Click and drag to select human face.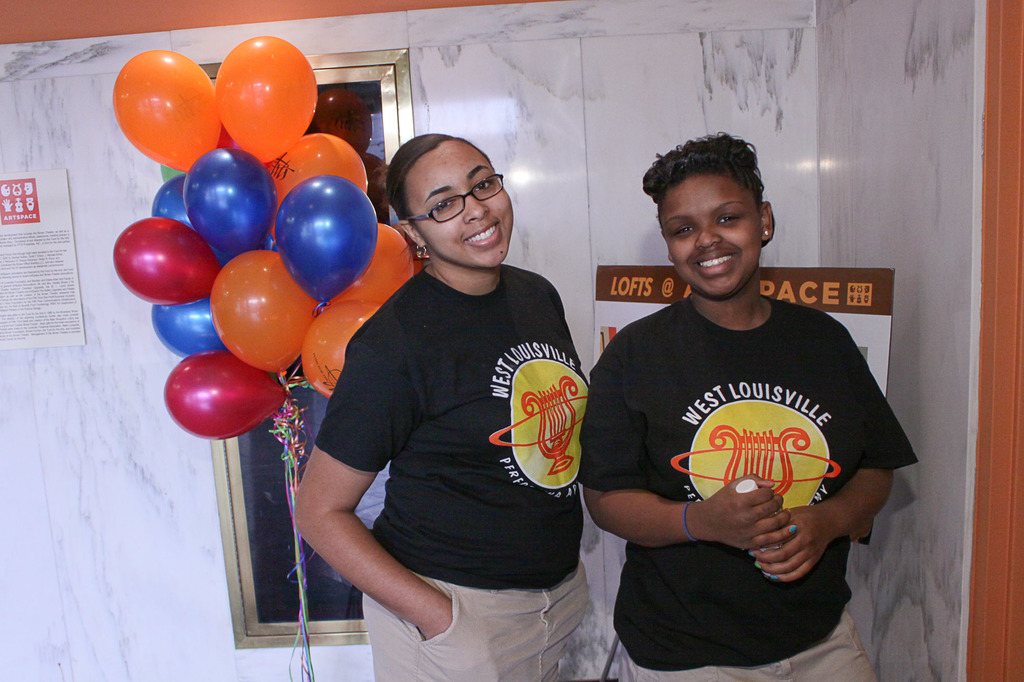
Selection: box=[664, 170, 764, 297].
